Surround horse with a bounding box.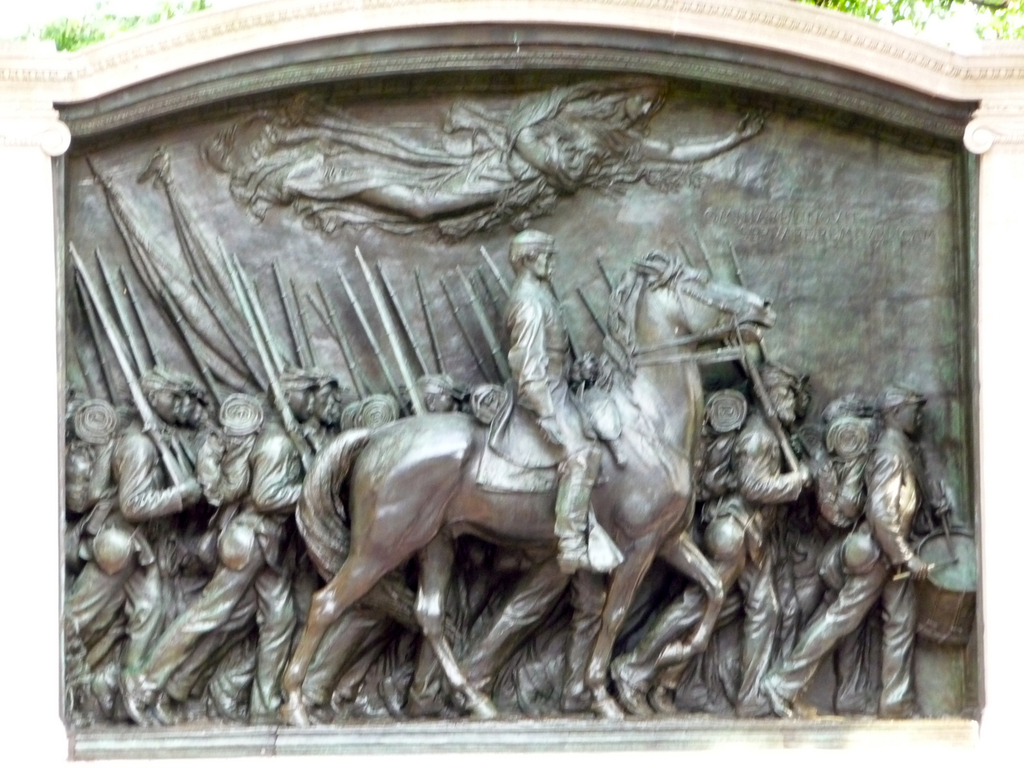
box=[278, 243, 781, 722].
